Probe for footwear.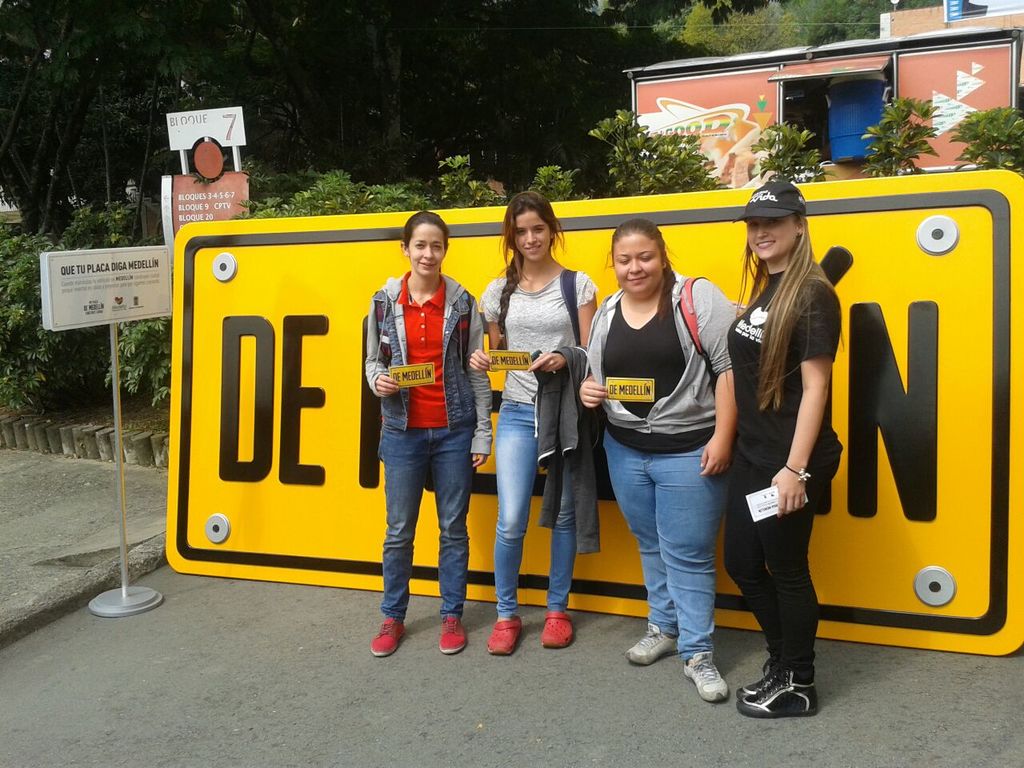
Probe result: box(366, 618, 410, 654).
